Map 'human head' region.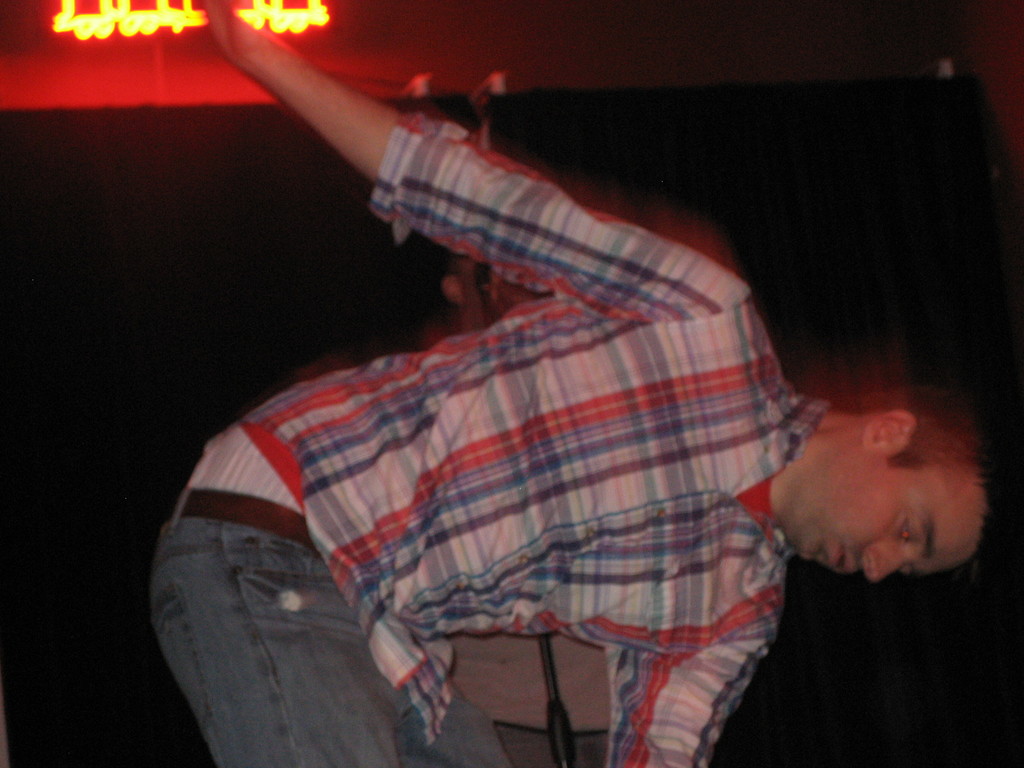
Mapped to pyautogui.locateOnScreen(751, 342, 988, 609).
